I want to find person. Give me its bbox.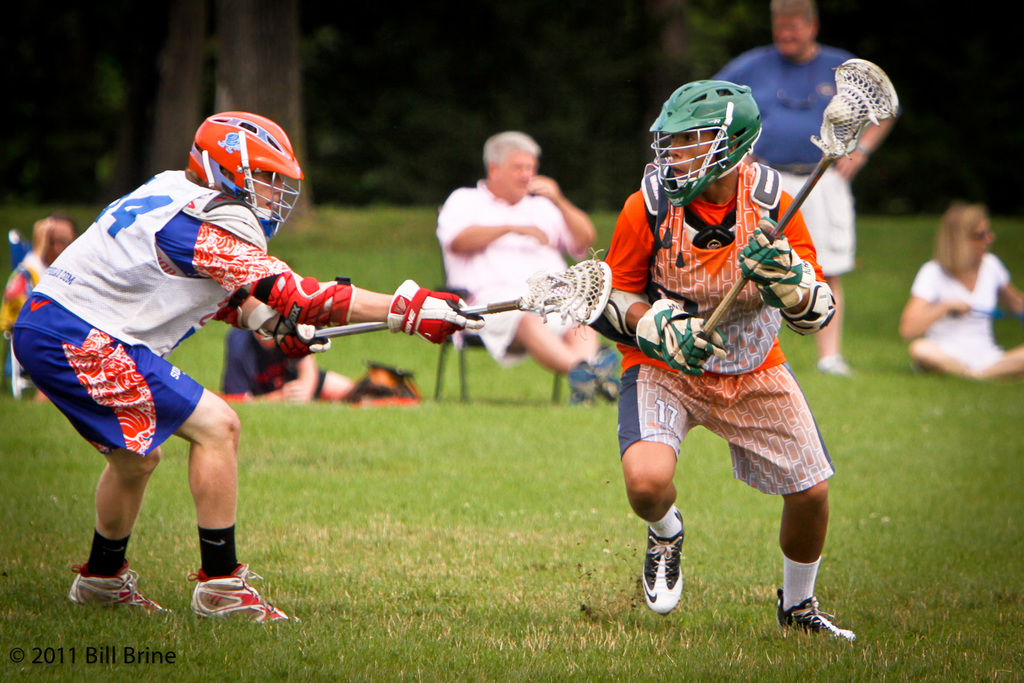
x1=572 y1=67 x2=850 y2=645.
